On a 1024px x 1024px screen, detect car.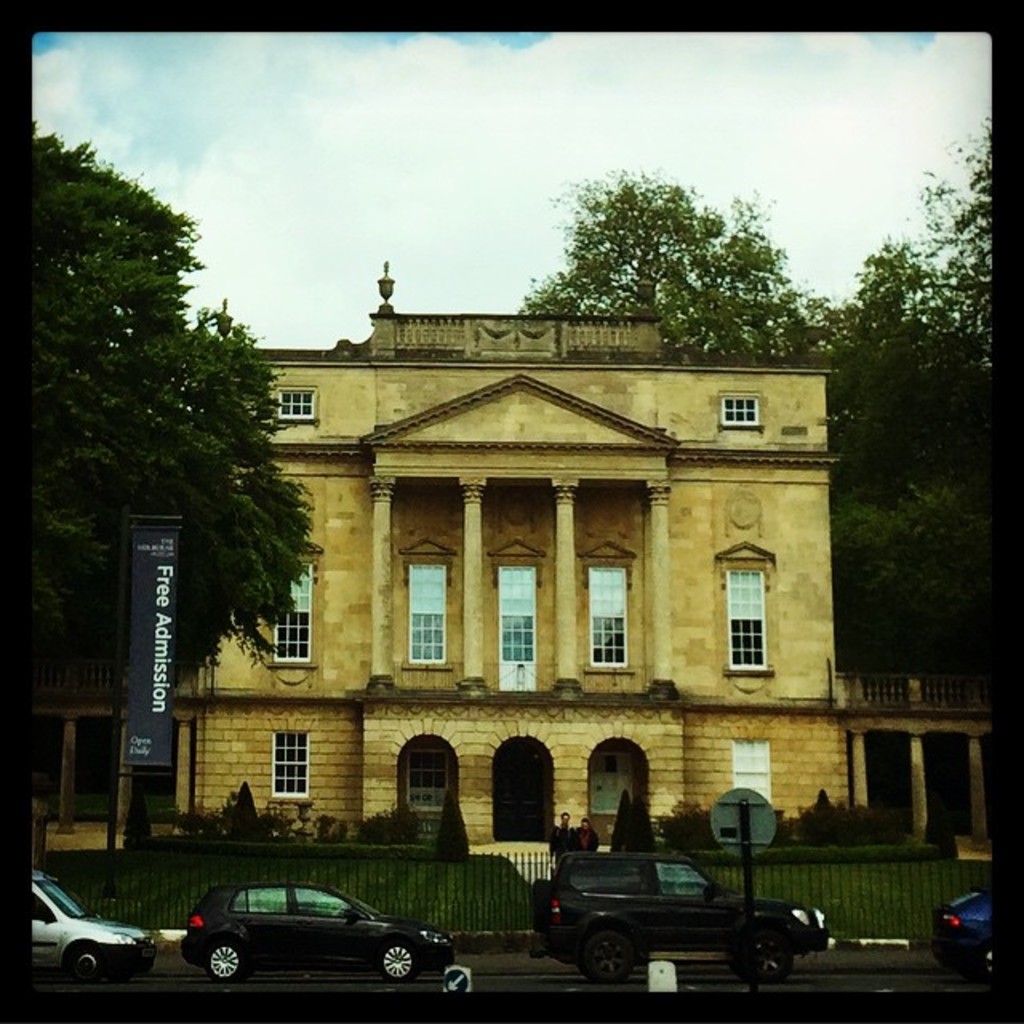
[x1=531, y1=843, x2=838, y2=979].
